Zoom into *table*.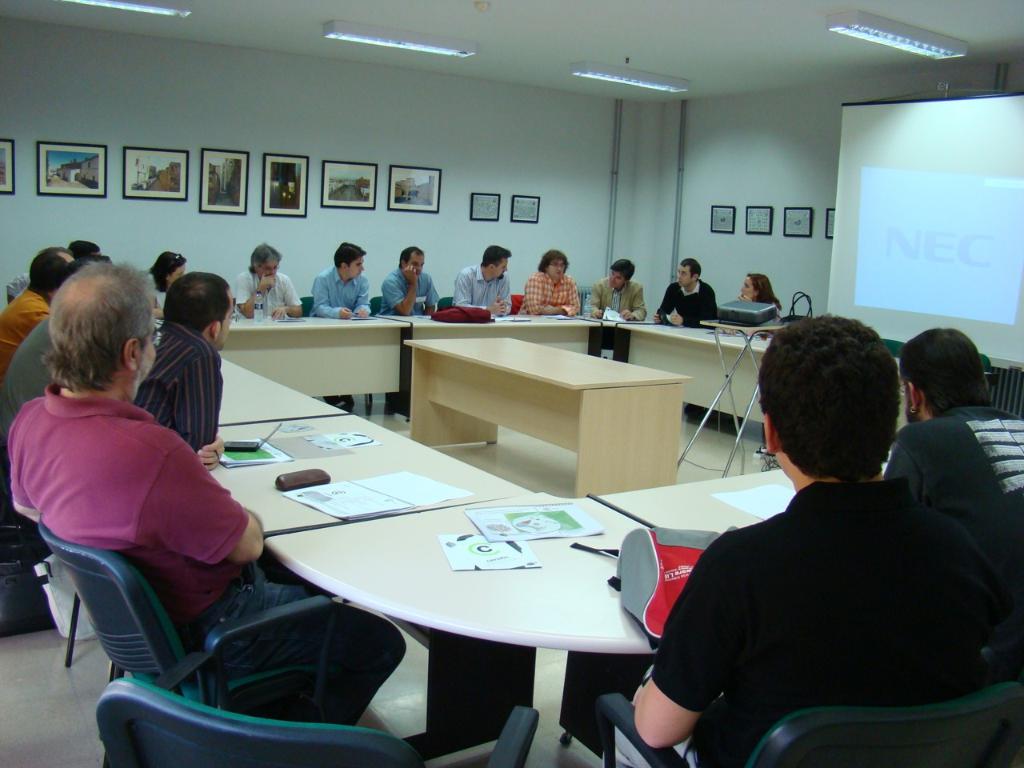
Zoom target: locate(262, 439, 903, 743).
